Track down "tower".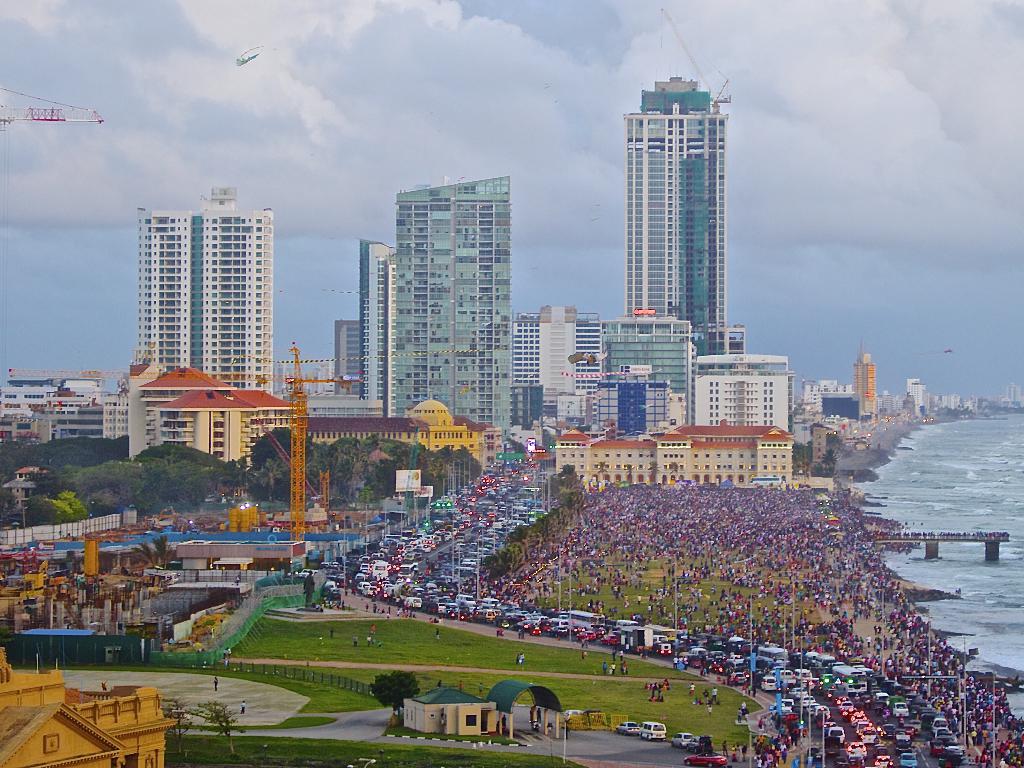
Tracked to Rect(110, 183, 282, 396).
